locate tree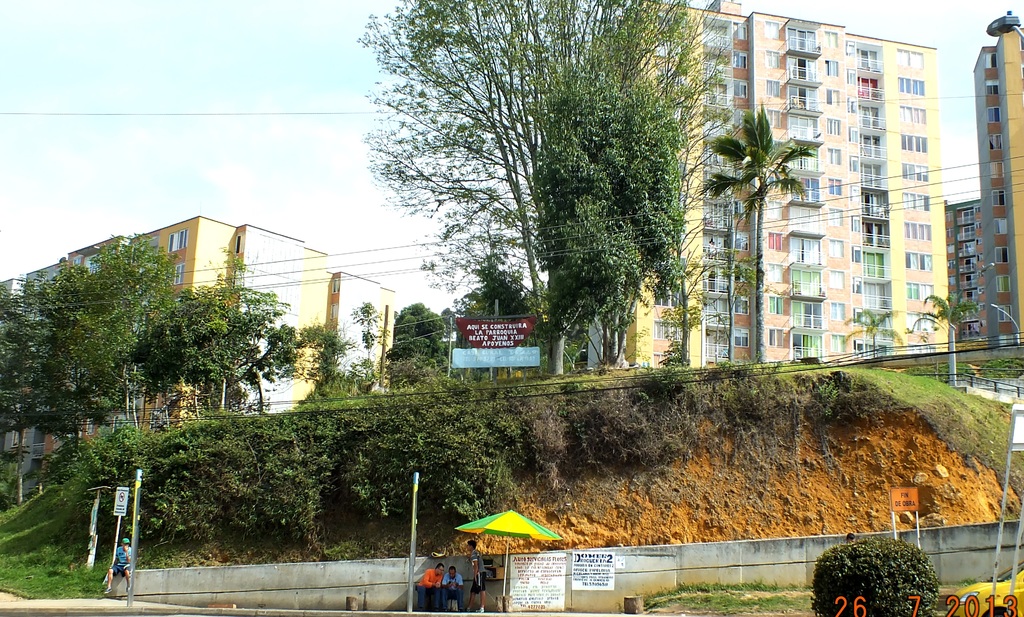
bbox(304, 396, 406, 523)
